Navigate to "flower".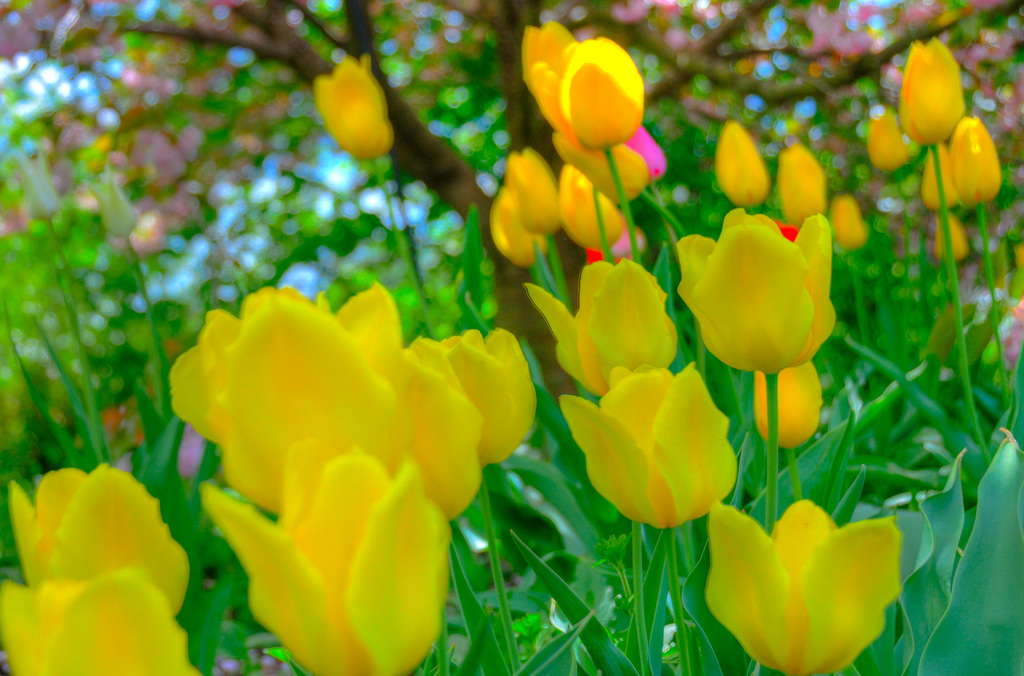
Navigation target: <bbox>899, 38, 964, 149</bbox>.
